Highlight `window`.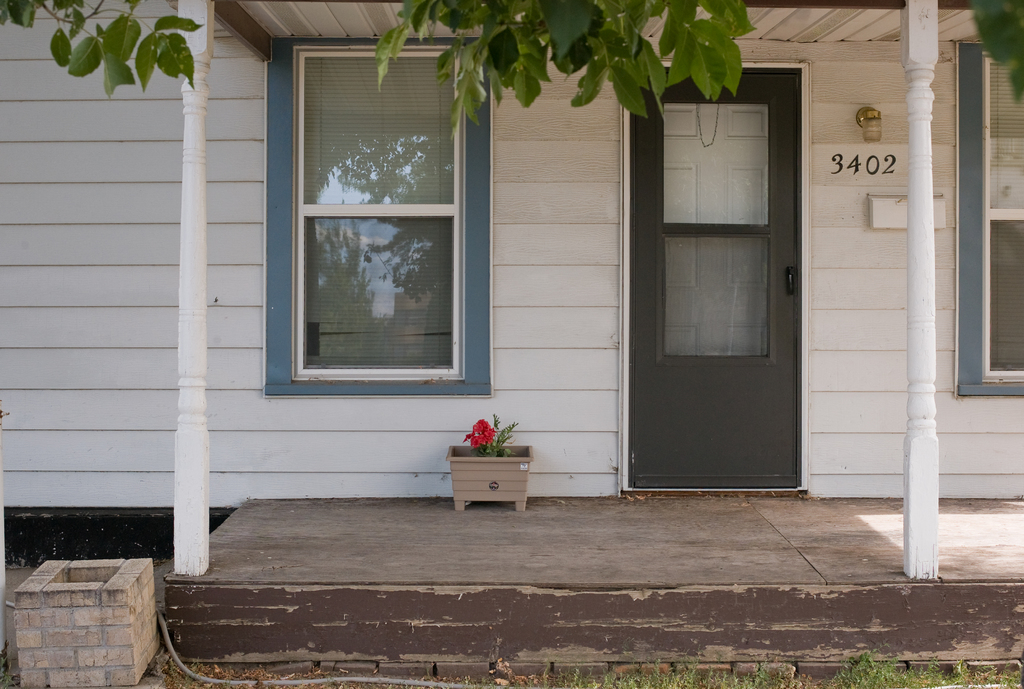
Highlighted region: locate(623, 61, 801, 491).
